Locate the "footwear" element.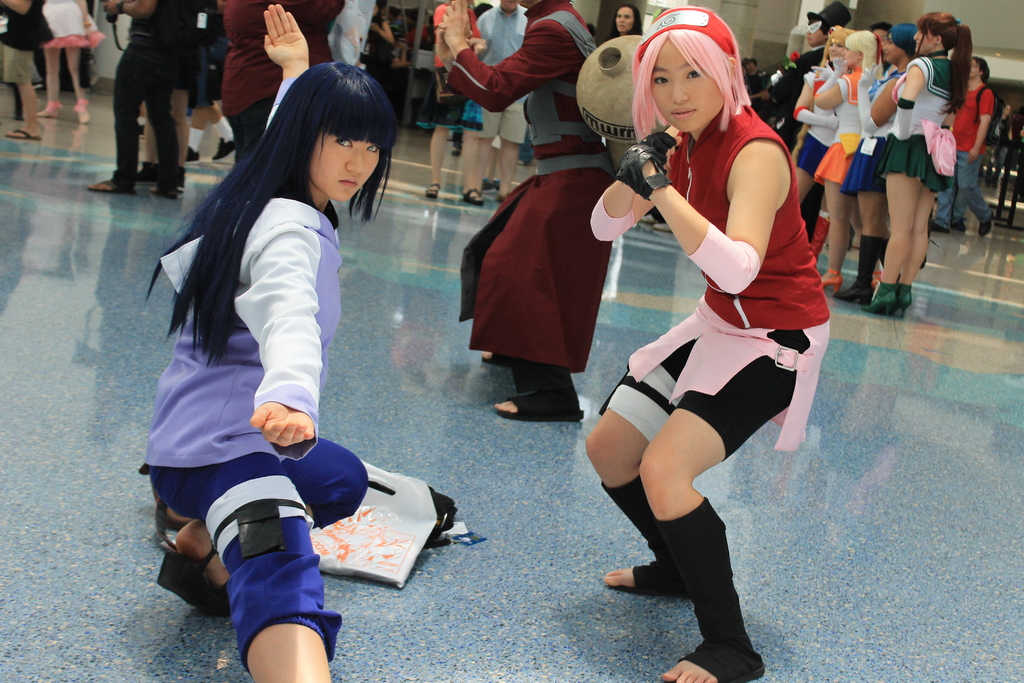
Element bbox: [left=460, top=188, right=486, bottom=206].
